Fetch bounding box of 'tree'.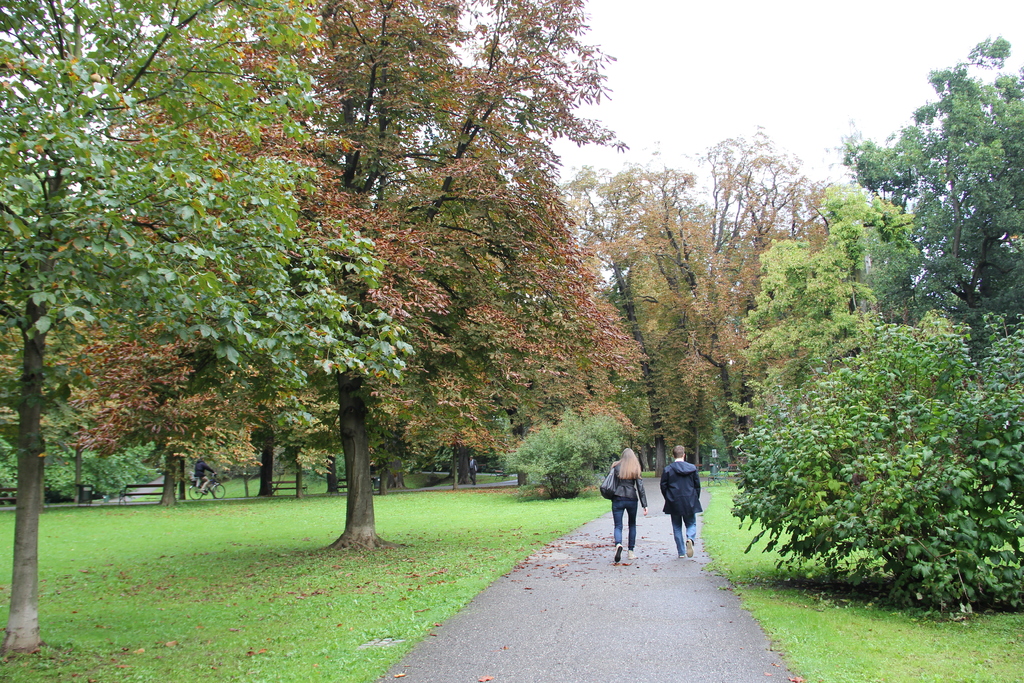
Bbox: {"x1": 572, "y1": 128, "x2": 847, "y2": 473}.
